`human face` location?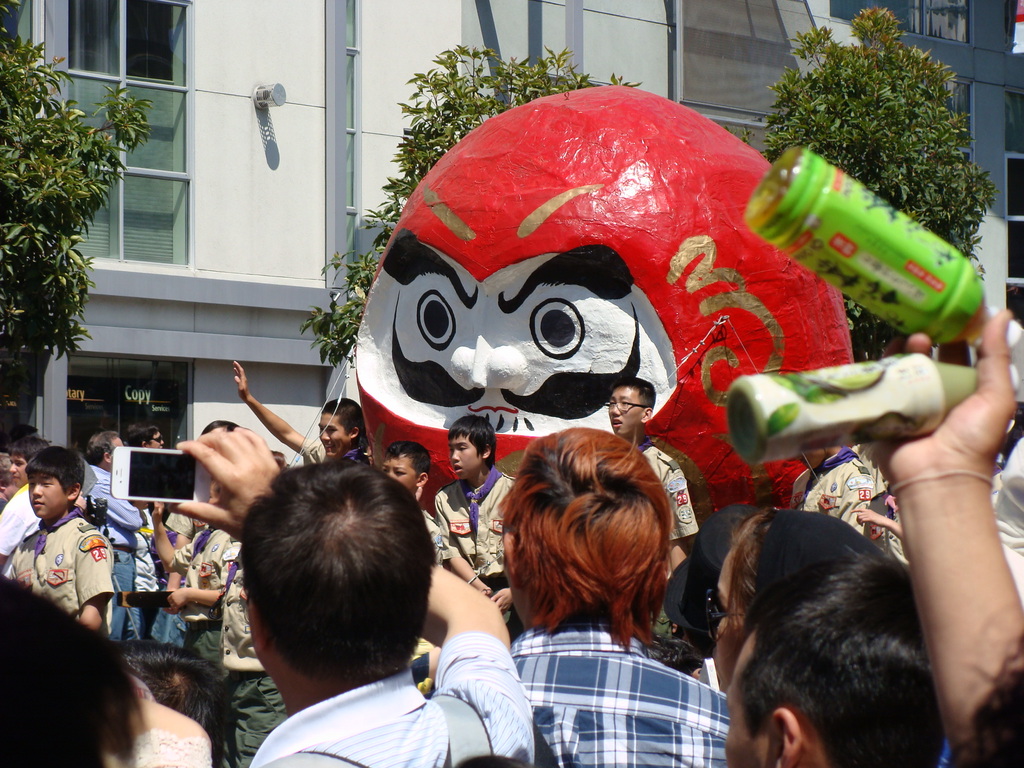
[605, 386, 643, 435]
